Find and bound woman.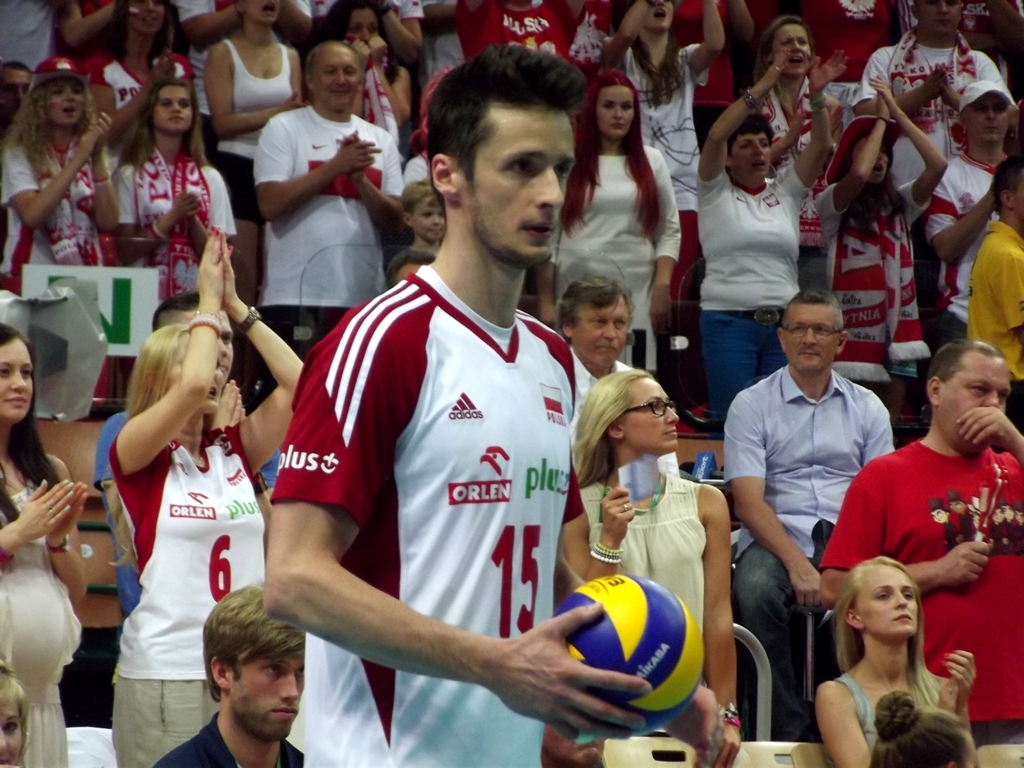
Bound: 85 239 282 747.
